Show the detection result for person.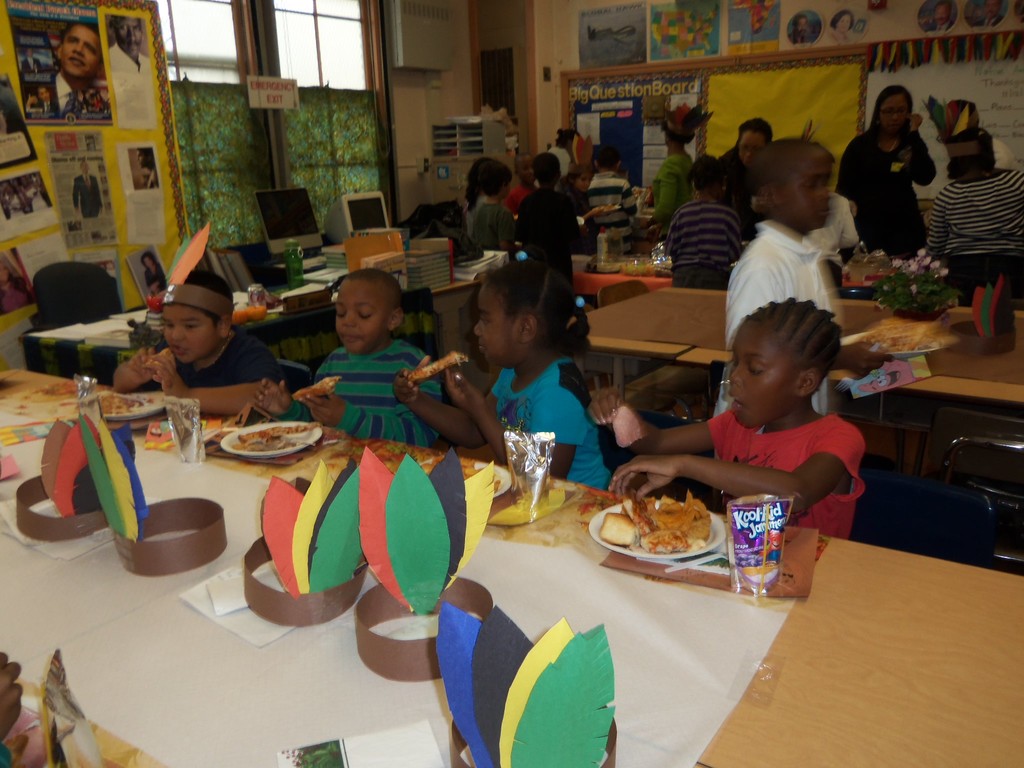
bbox=[29, 84, 53, 109].
